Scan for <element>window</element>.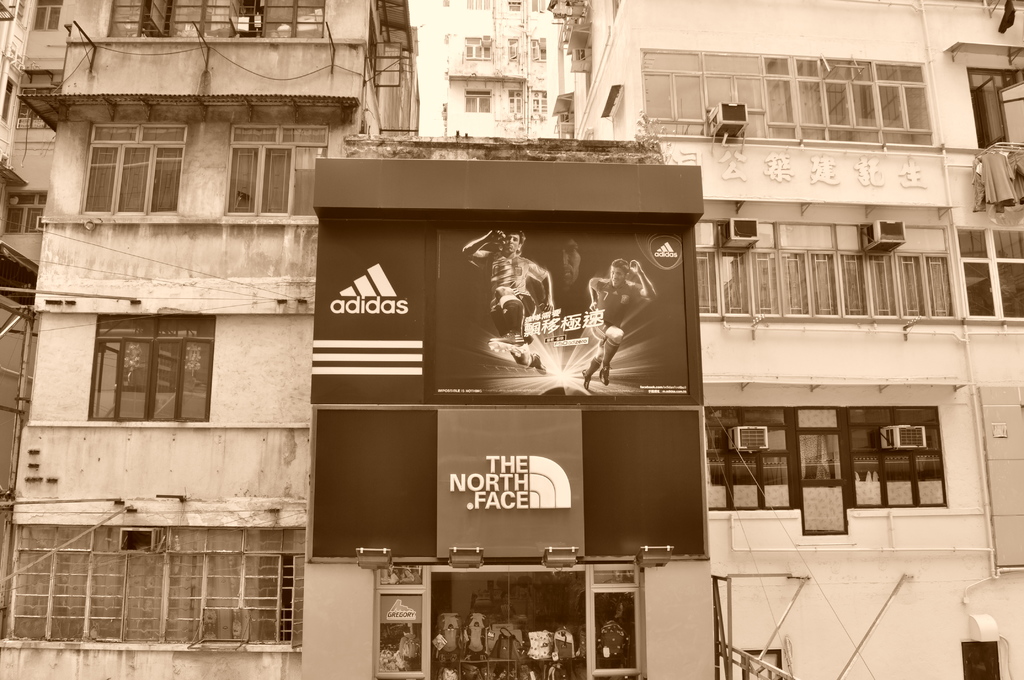
Scan result: {"x1": 528, "y1": 38, "x2": 543, "y2": 60}.
